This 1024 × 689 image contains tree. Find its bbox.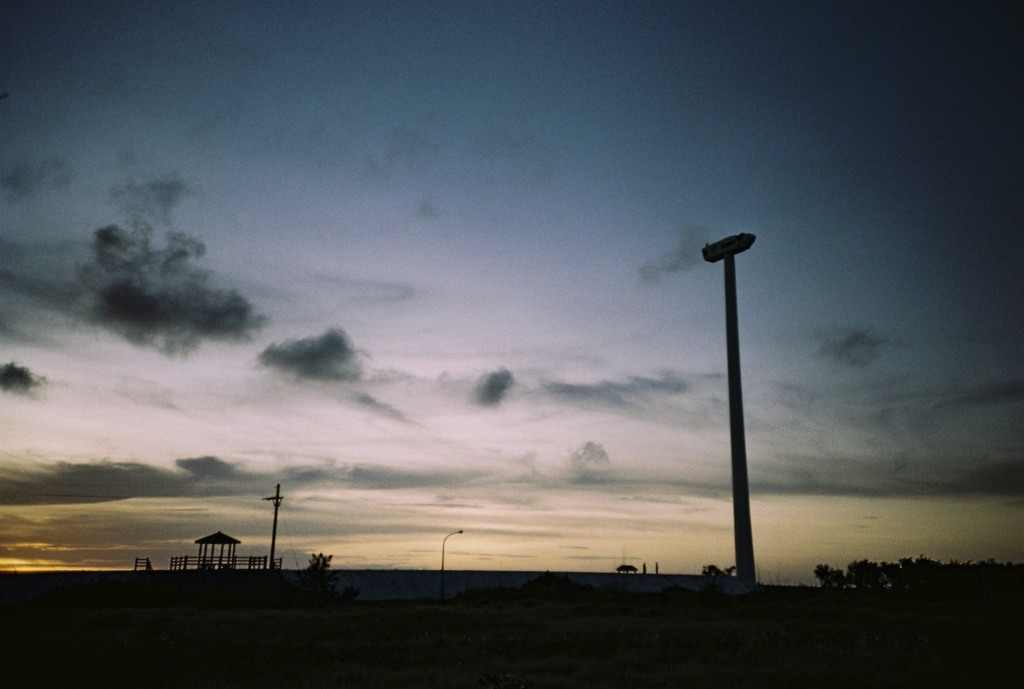
pyautogui.locateOnScreen(703, 563, 735, 586).
